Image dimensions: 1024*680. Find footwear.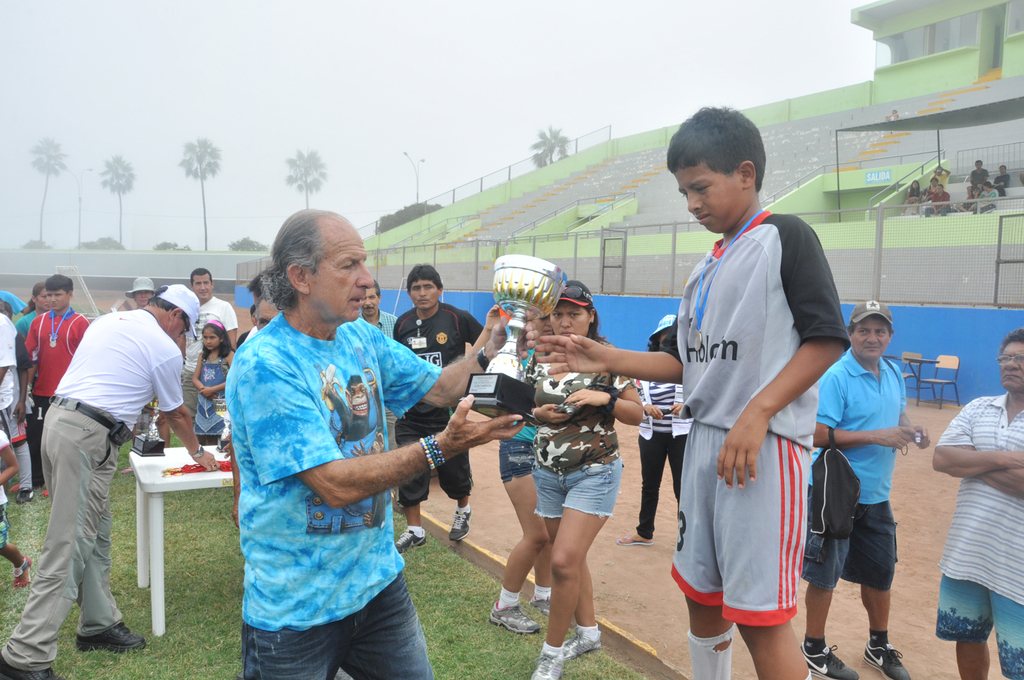
crop(866, 632, 917, 679).
